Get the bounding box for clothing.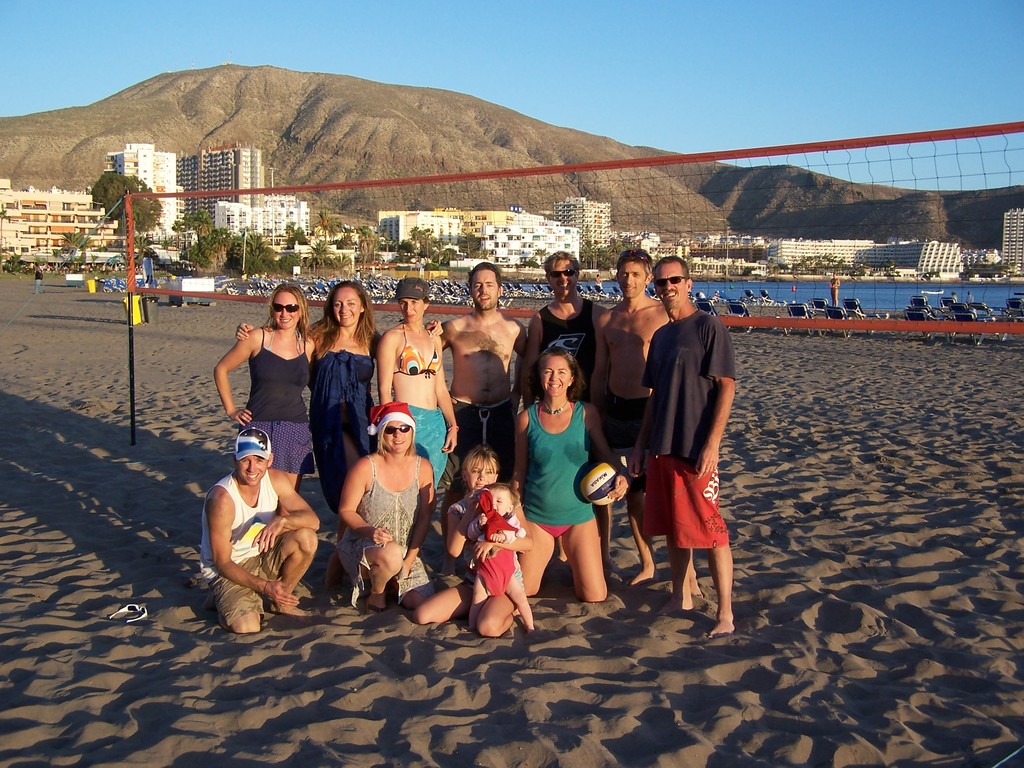
crop(243, 323, 305, 474).
